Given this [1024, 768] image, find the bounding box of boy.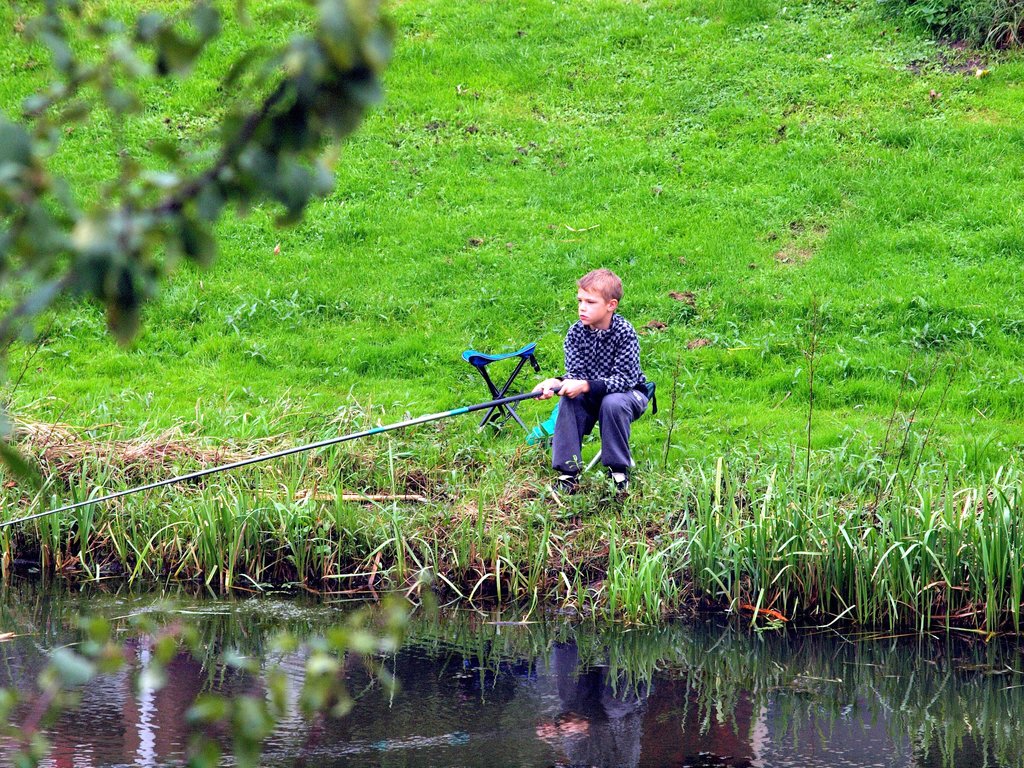
<box>529,280,657,494</box>.
